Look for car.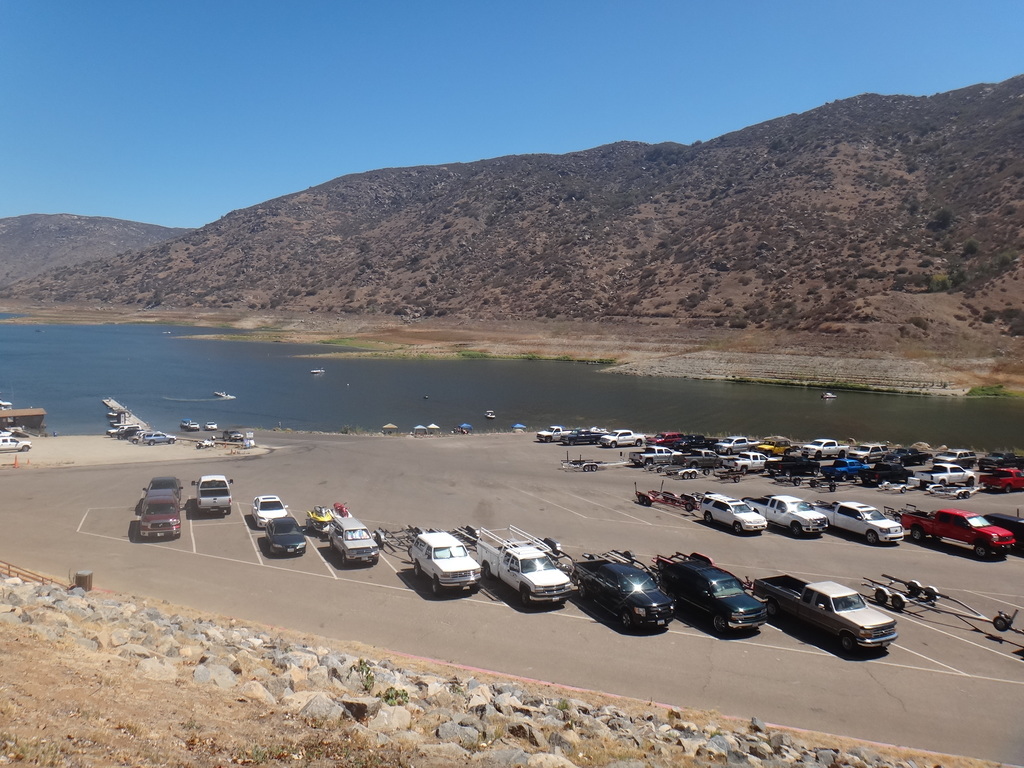
Found: [411,532,480,595].
